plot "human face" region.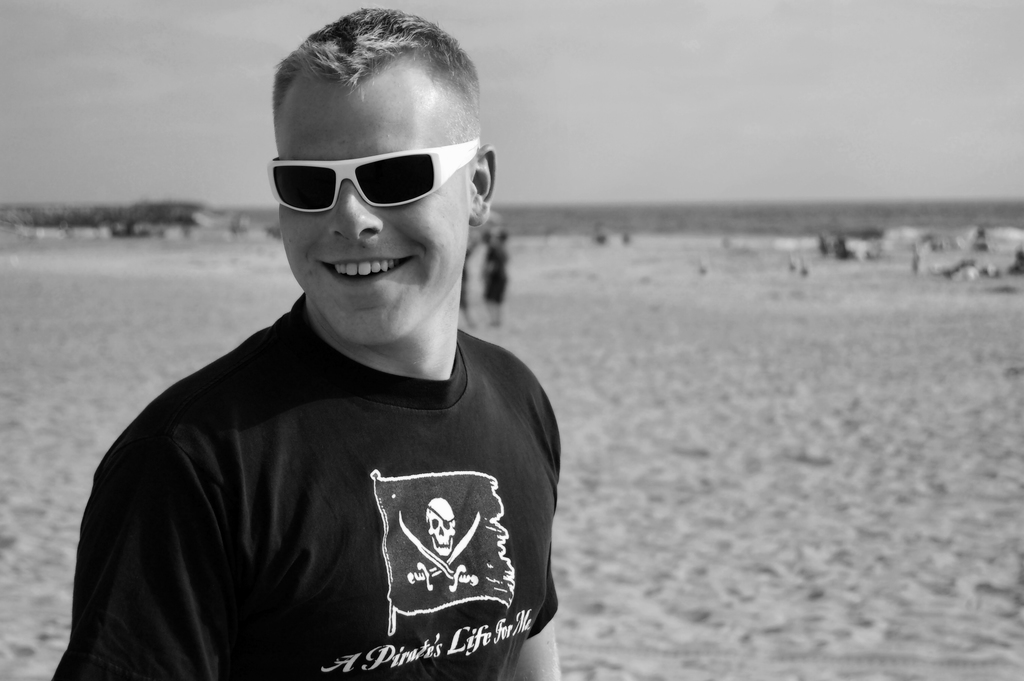
Plotted at (276, 53, 464, 347).
